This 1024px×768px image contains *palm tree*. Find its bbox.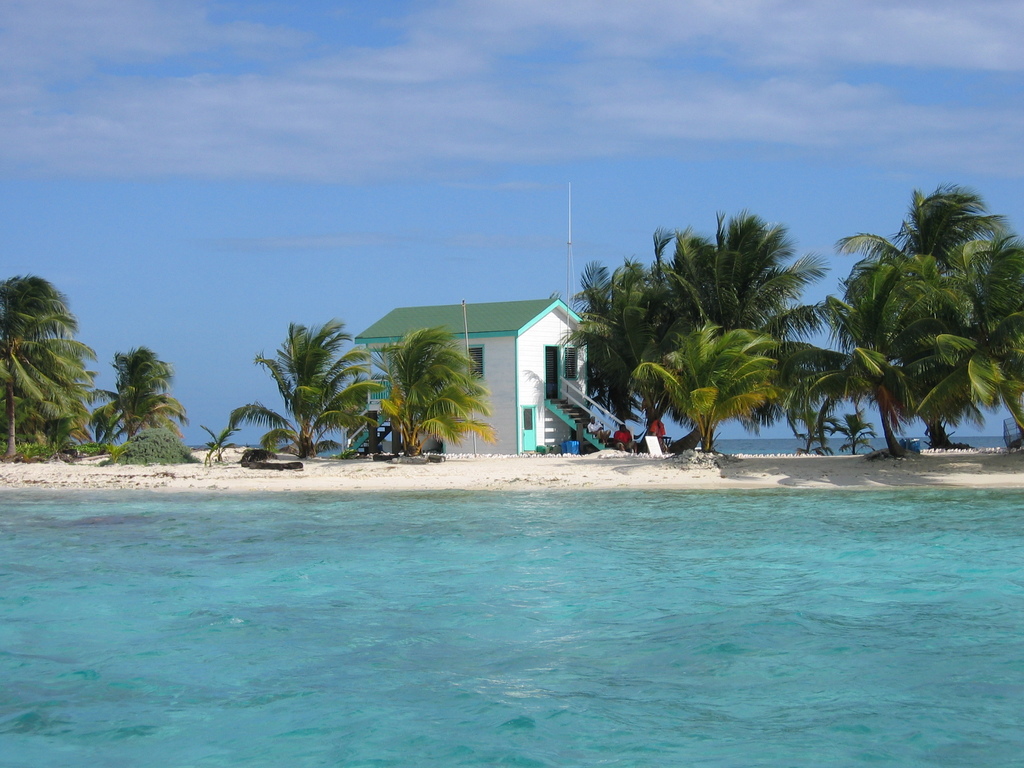
BBox(227, 315, 386, 465).
